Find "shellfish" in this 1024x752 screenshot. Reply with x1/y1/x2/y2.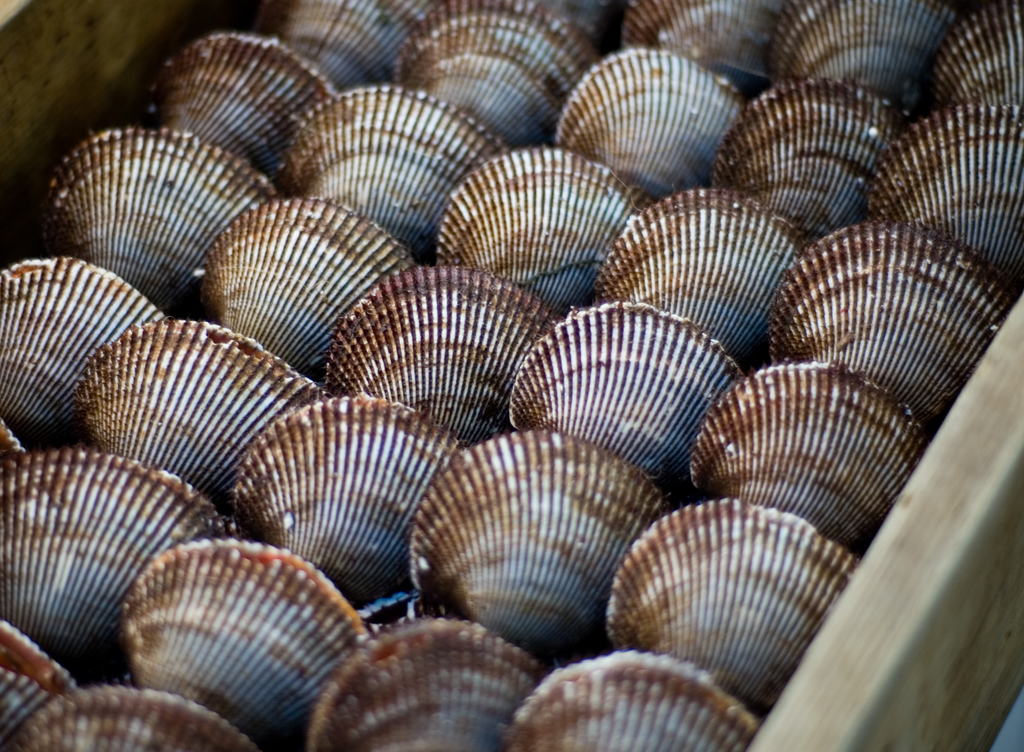
278/88/506/262.
